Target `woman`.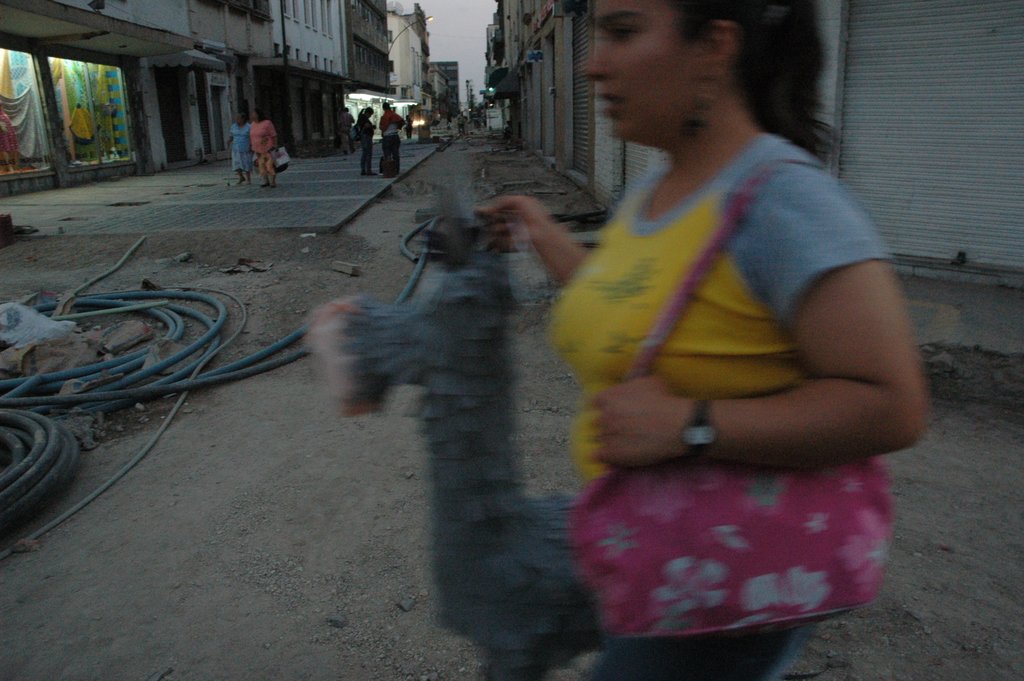
Target region: [353, 106, 378, 177].
